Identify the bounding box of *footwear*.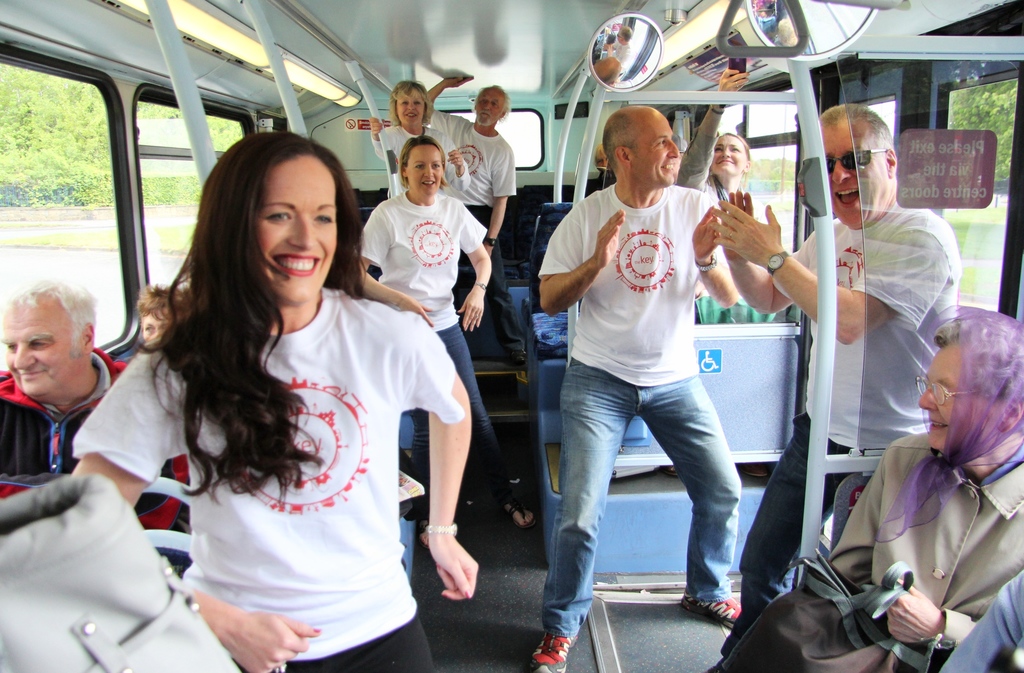
BBox(531, 633, 580, 672).
